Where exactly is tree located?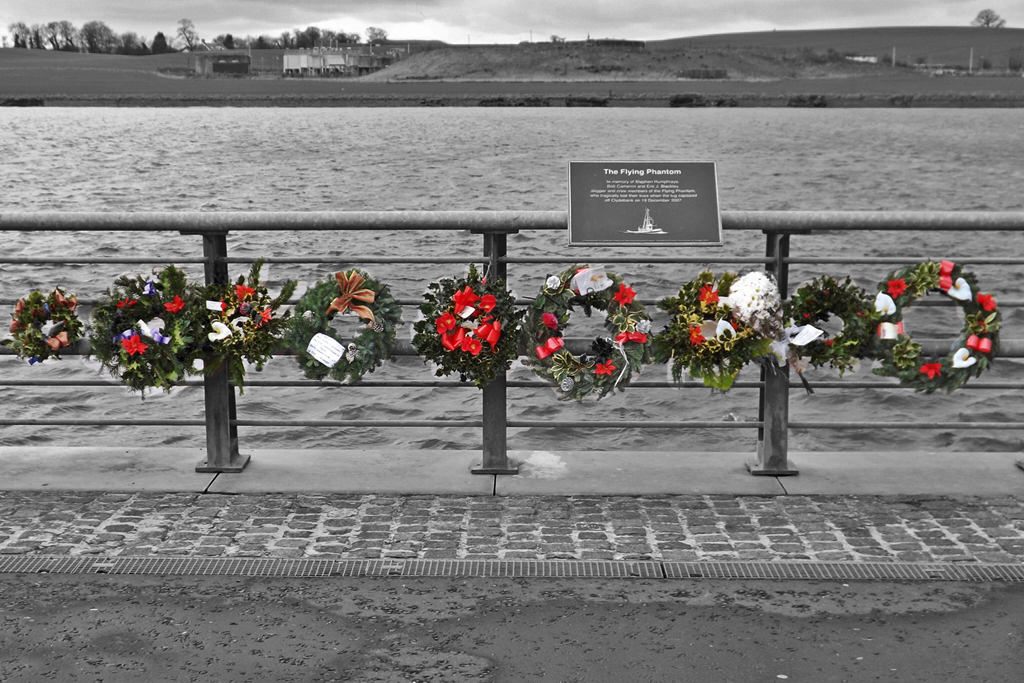
Its bounding box is locate(26, 25, 46, 50).
